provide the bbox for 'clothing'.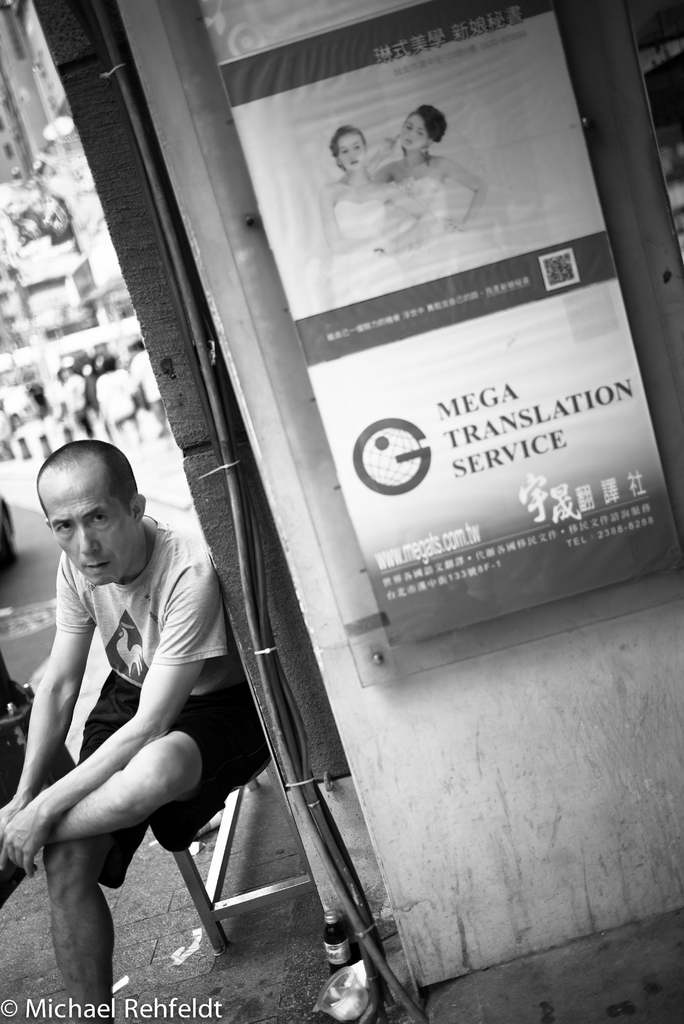
(left=384, top=179, right=499, bottom=282).
